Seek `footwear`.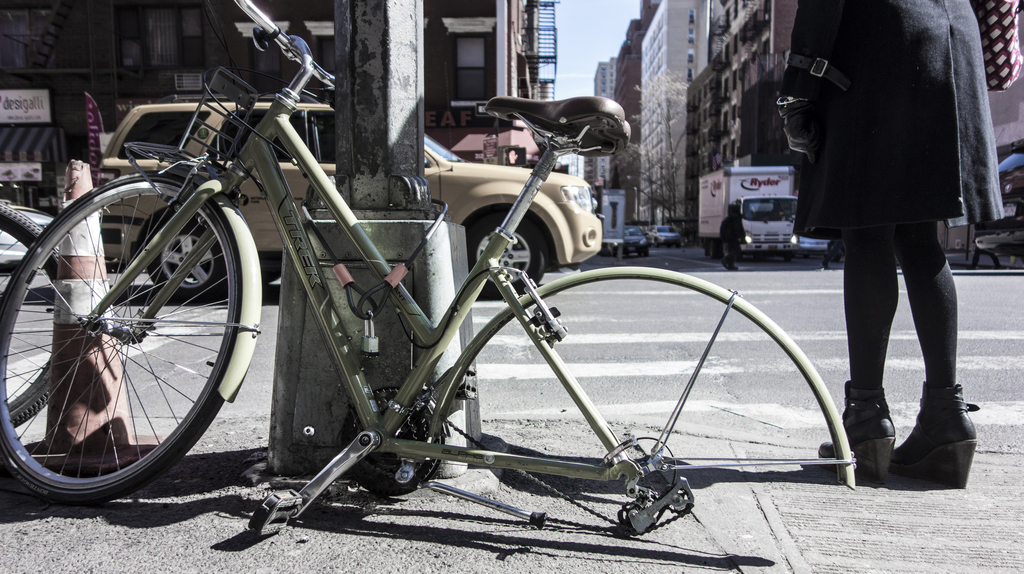
left=721, top=260, right=730, bottom=269.
